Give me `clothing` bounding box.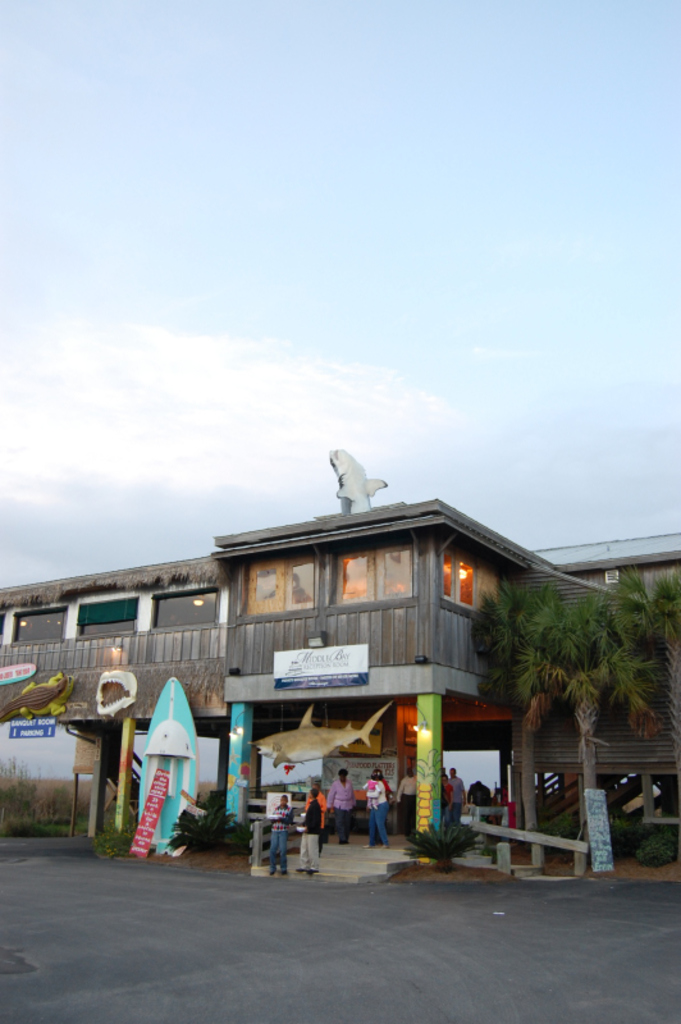
bbox(362, 781, 376, 808).
